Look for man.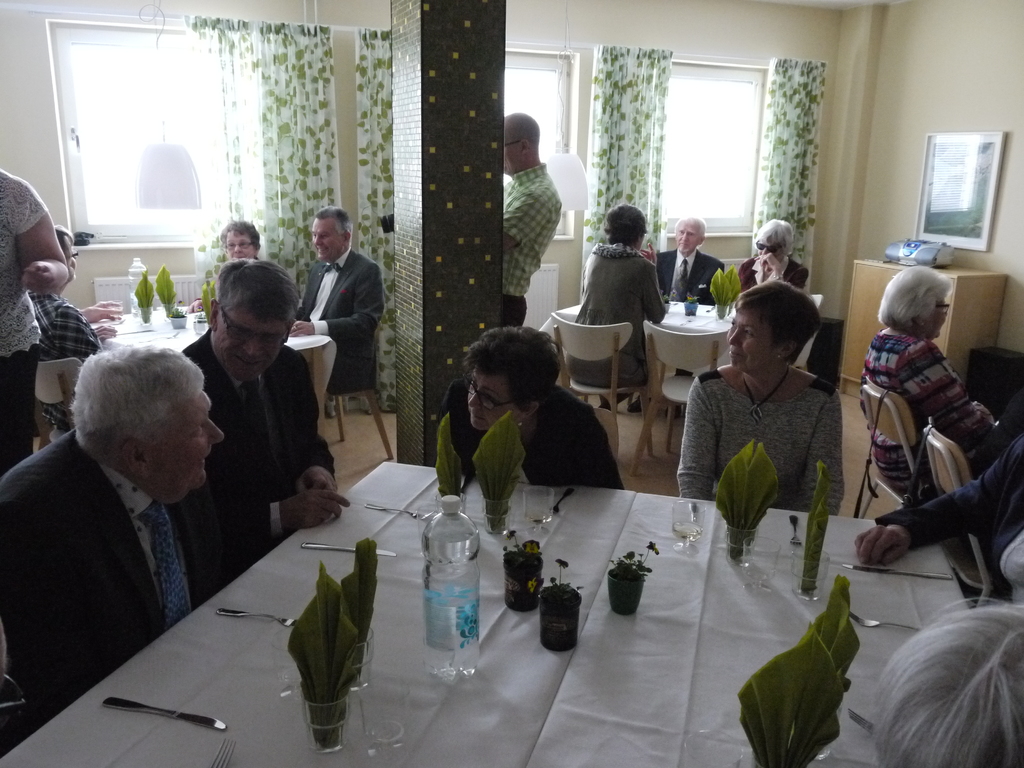
Found: [left=497, top=113, right=564, bottom=328].
